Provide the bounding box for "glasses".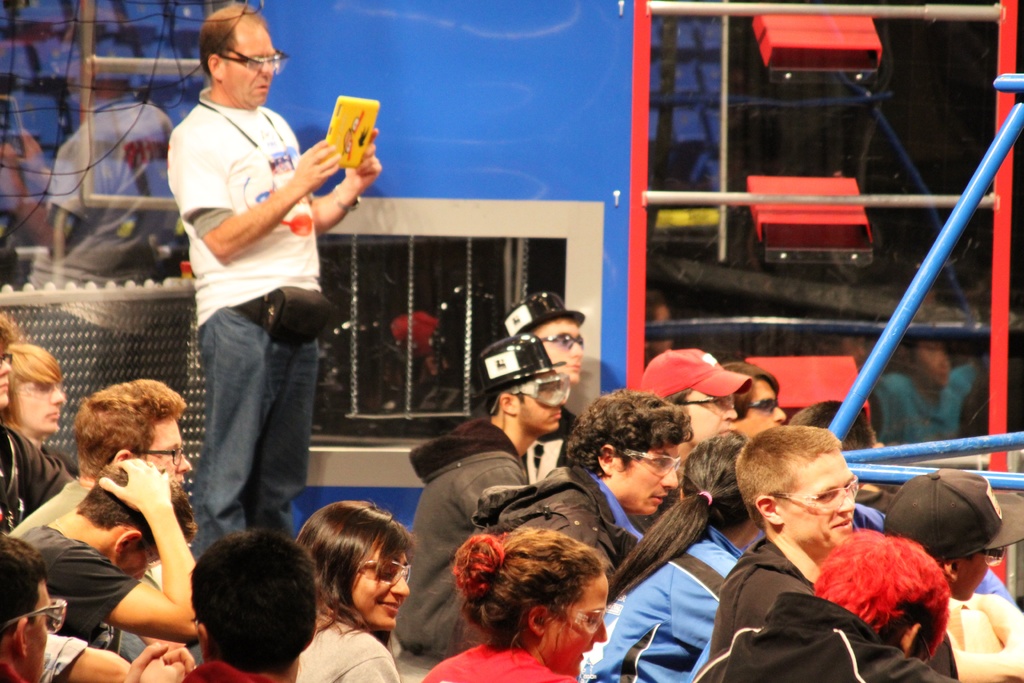
bbox(132, 445, 186, 468).
